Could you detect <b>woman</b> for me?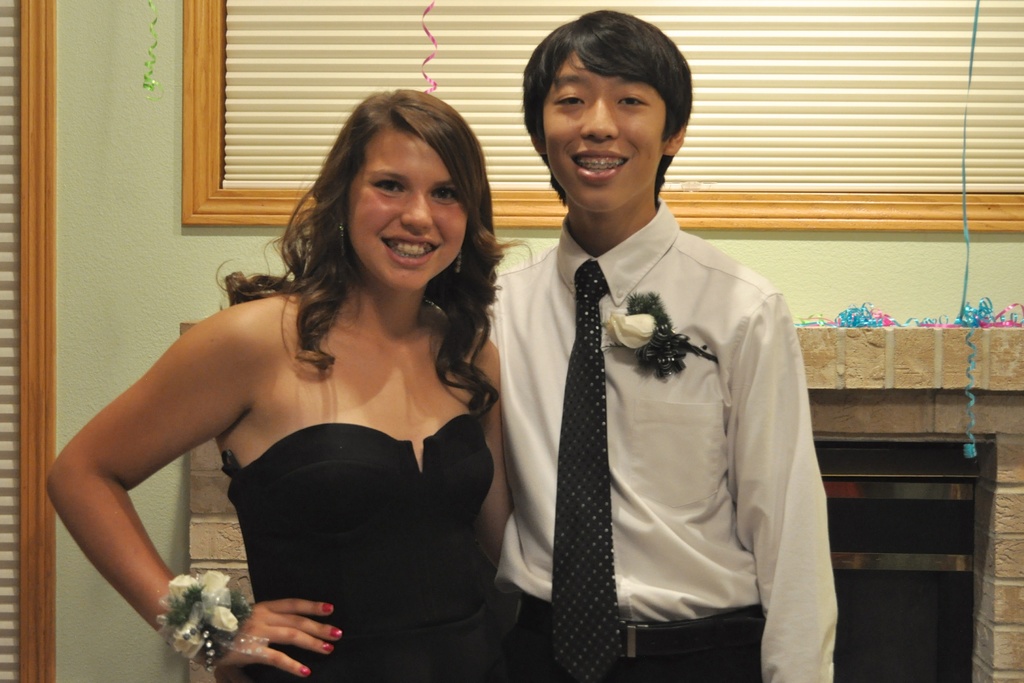
Detection result: [53, 100, 538, 663].
